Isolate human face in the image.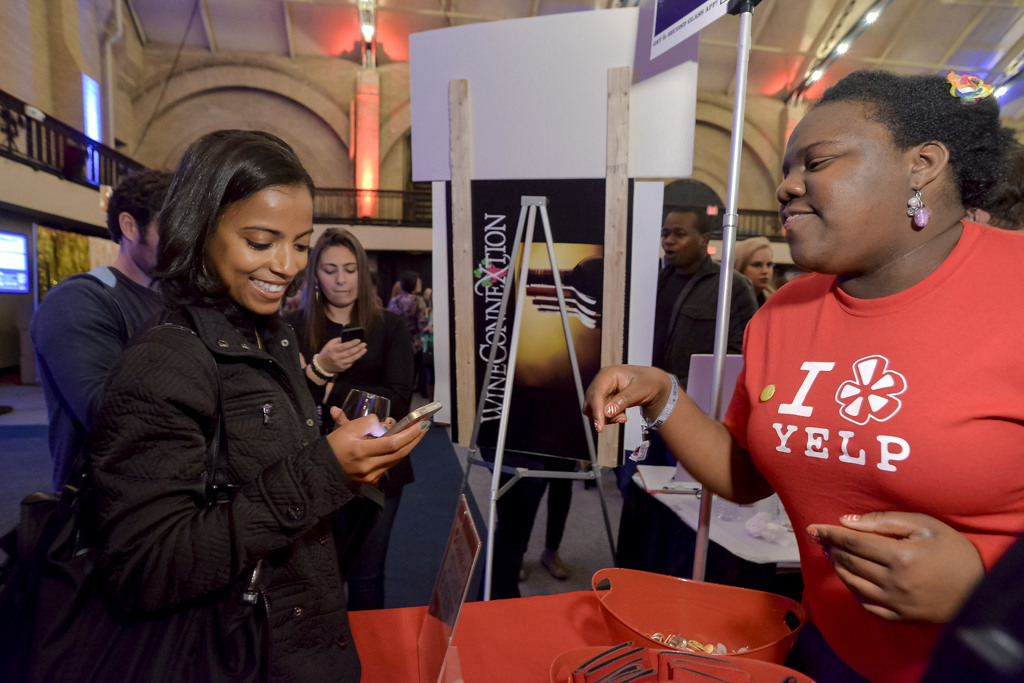
Isolated region: <box>310,238,363,324</box>.
